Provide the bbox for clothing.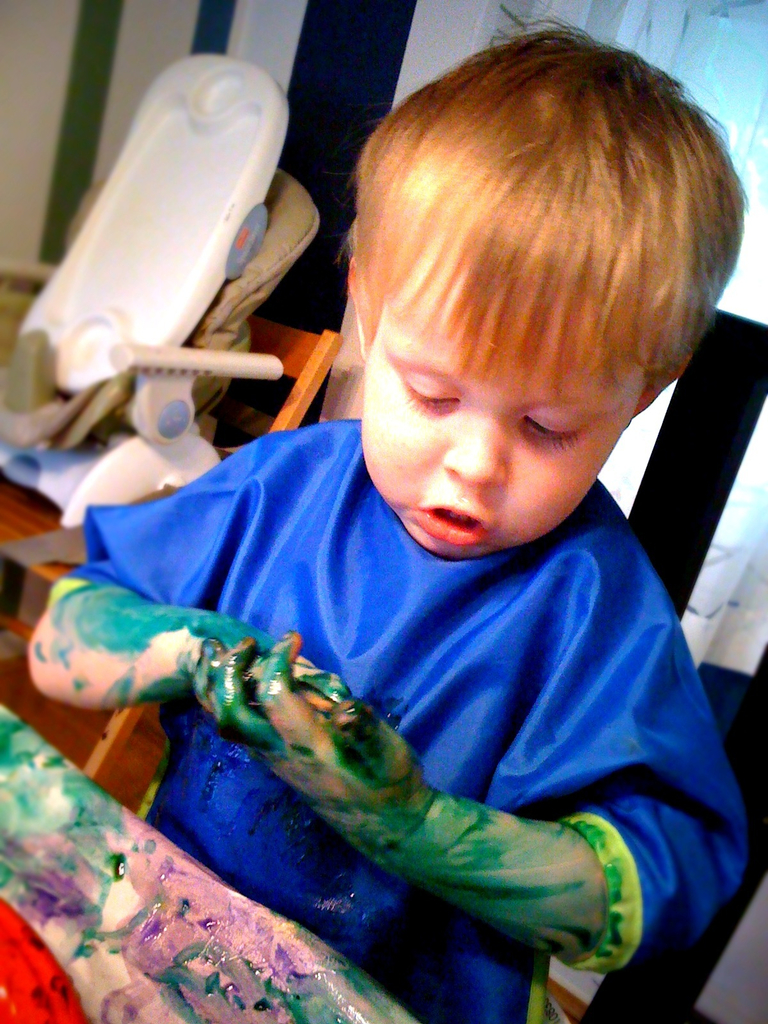
Rect(94, 497, 687, 1012).
